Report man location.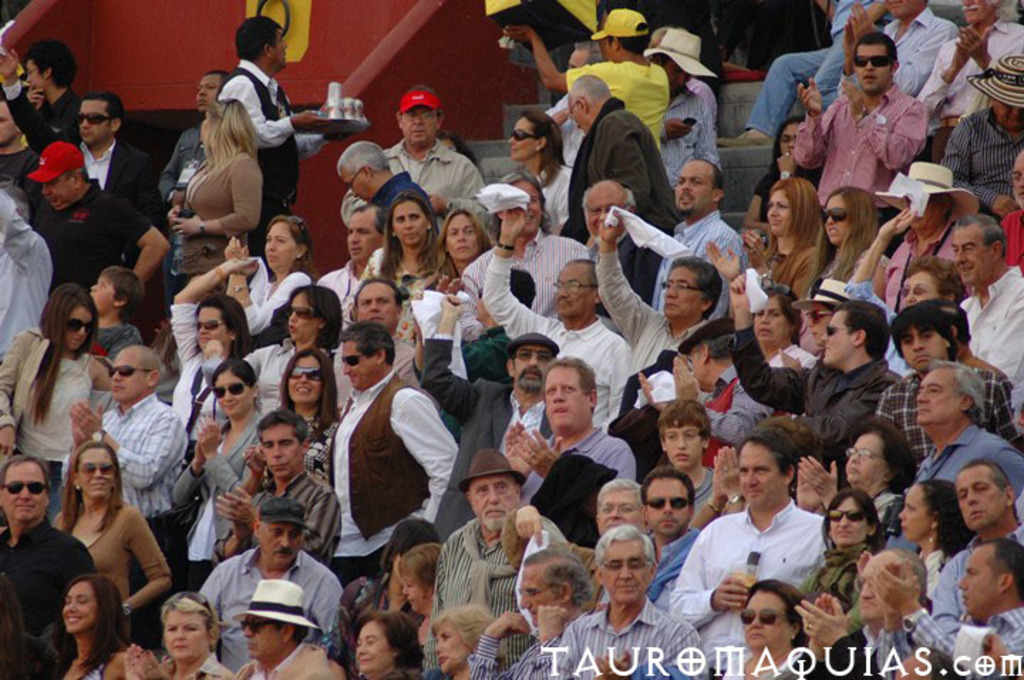
Report: pyautogui.locateOnScreen(994, 147, 1023, 263).
